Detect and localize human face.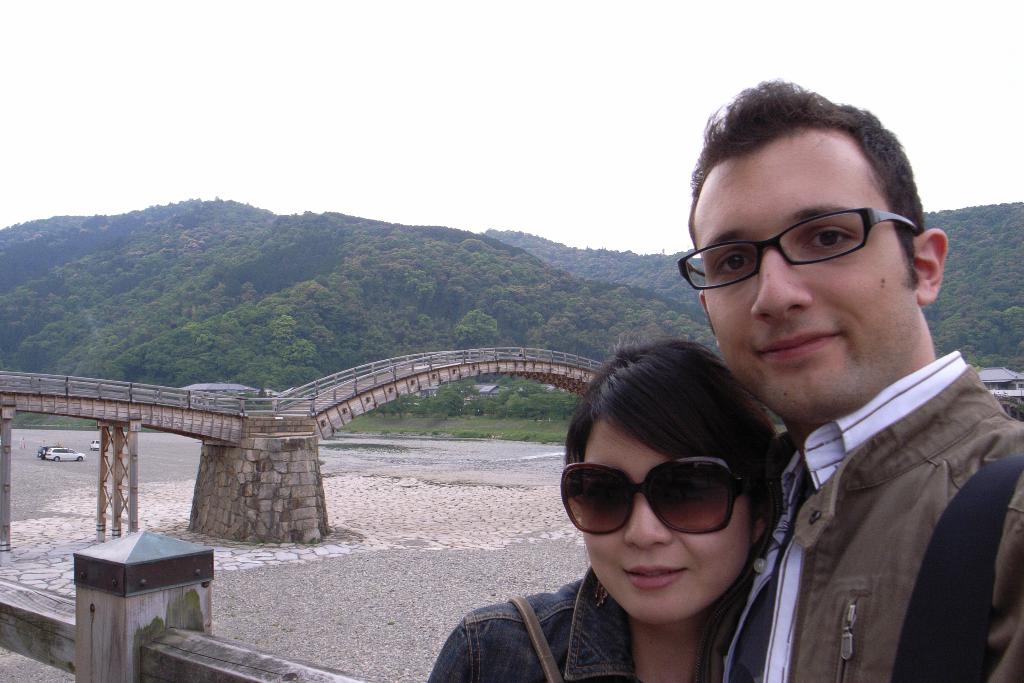
Localized at bbox=(585, 421, 758, 626).
